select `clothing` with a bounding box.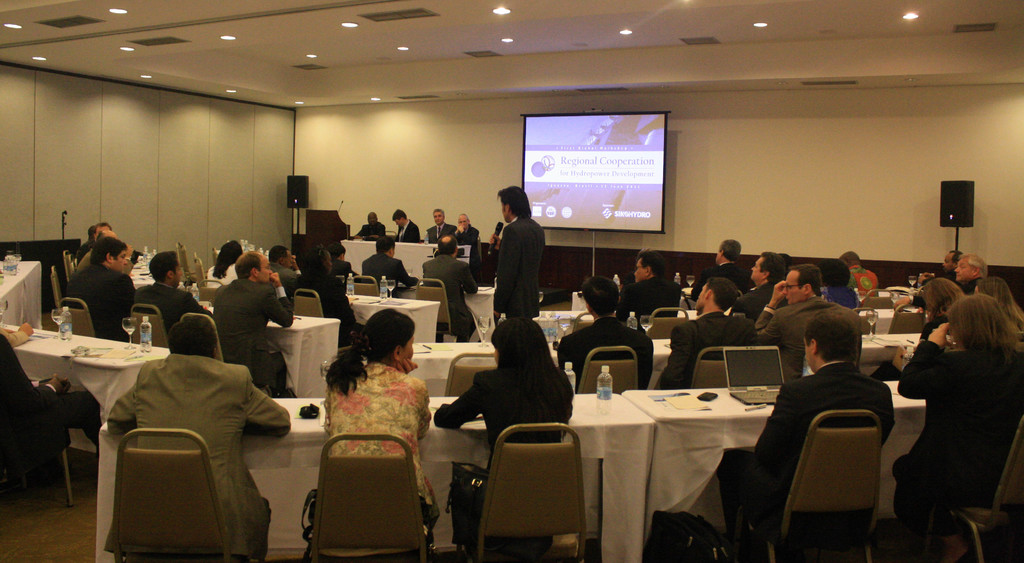
bbox=[737, 281, 771, 310].
